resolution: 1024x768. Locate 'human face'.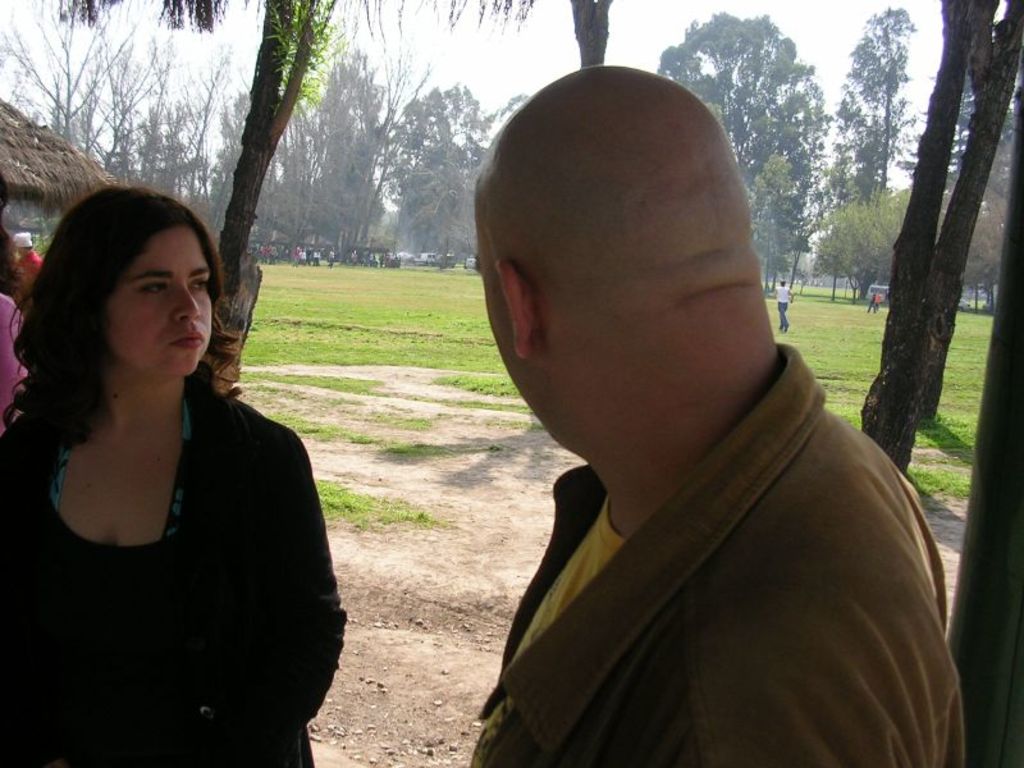
{"x1": 100, "y1": 224, "x2": 216, "y2": 379}.
